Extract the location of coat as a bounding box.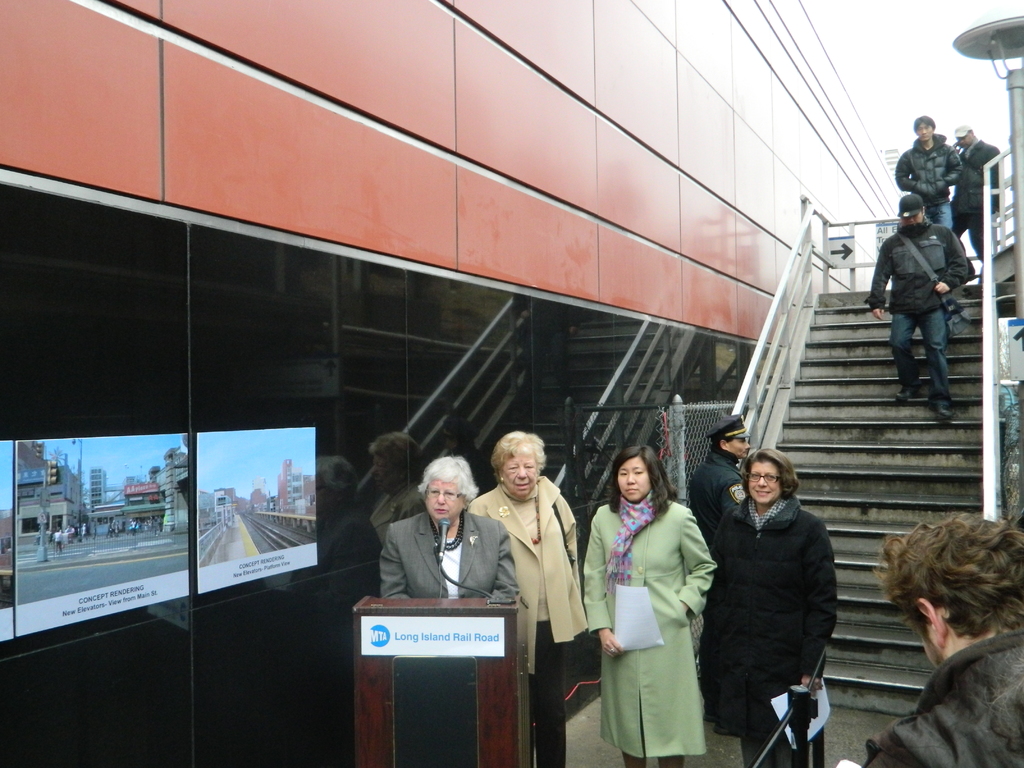
bbox=[854, 633, 1021, 767].
